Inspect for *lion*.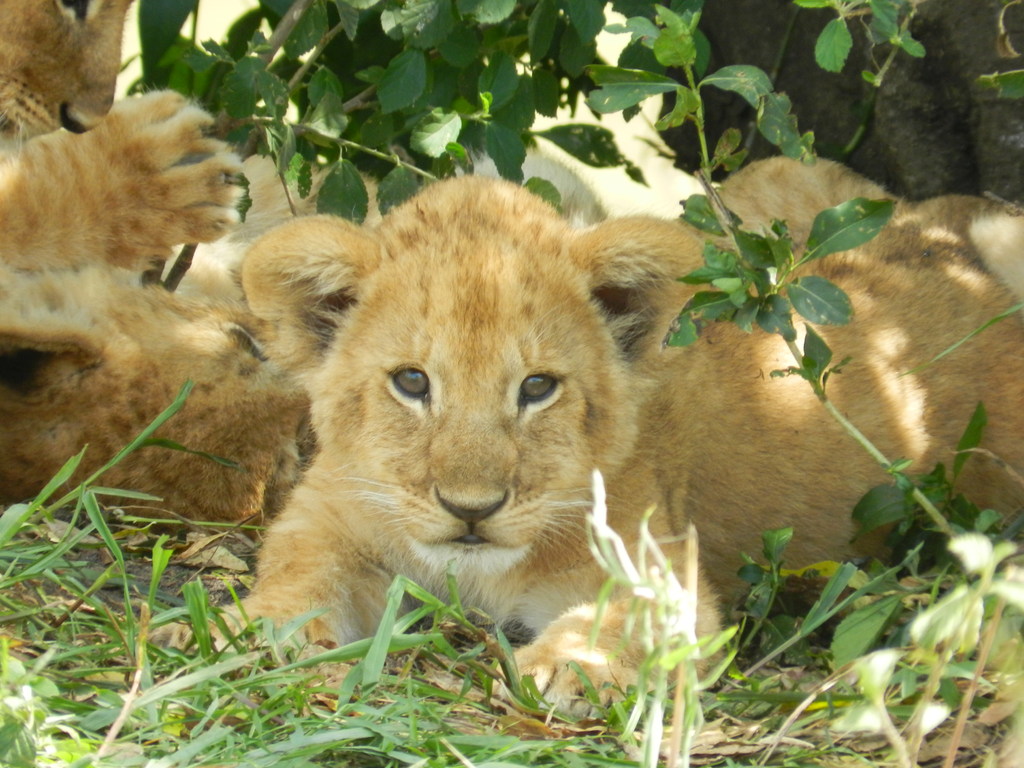
Inspection: bbox(133, 150, 1023, 712).
